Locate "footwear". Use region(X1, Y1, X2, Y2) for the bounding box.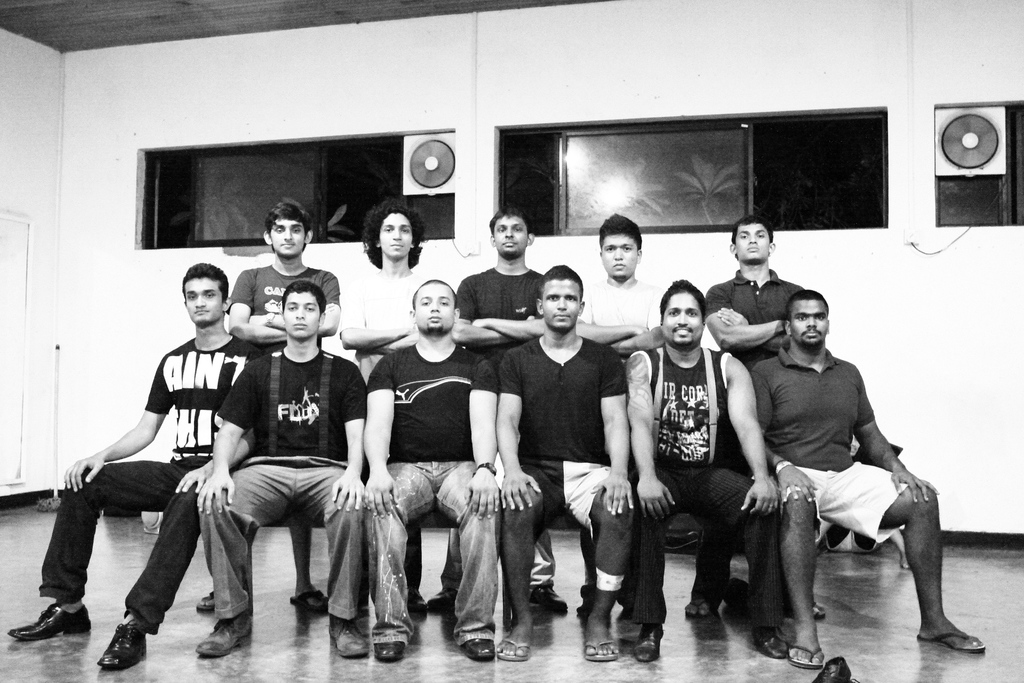
region(749, 627, 784, 658).
